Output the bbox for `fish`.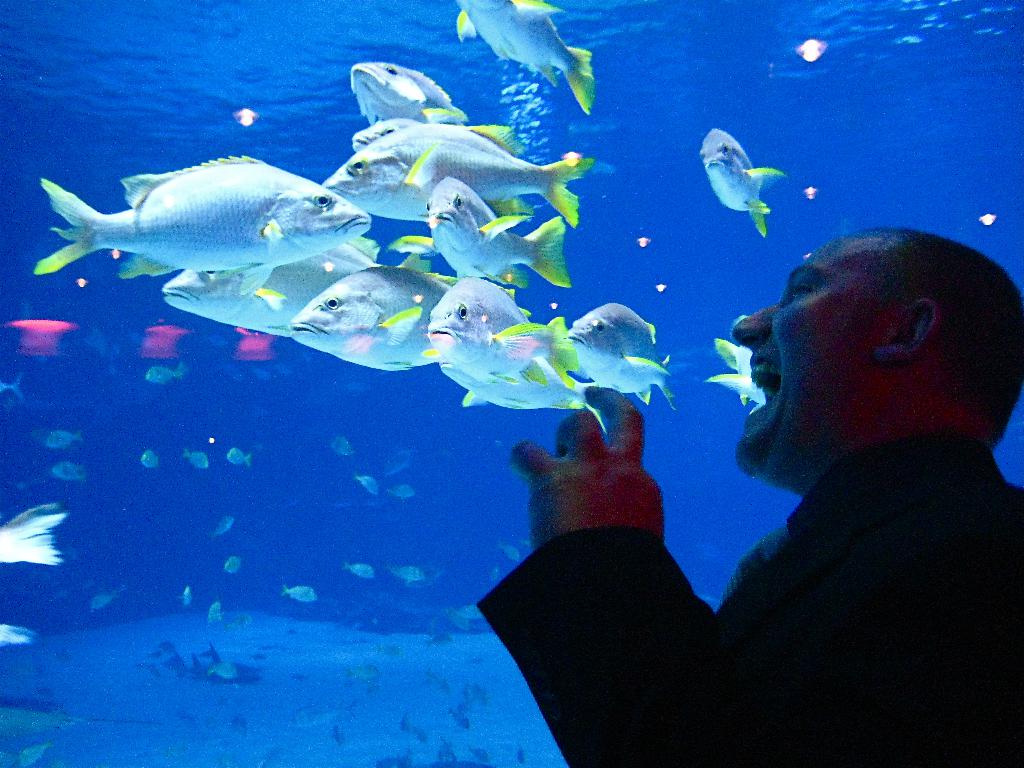
bbox=[186, 449, 211, 471].
